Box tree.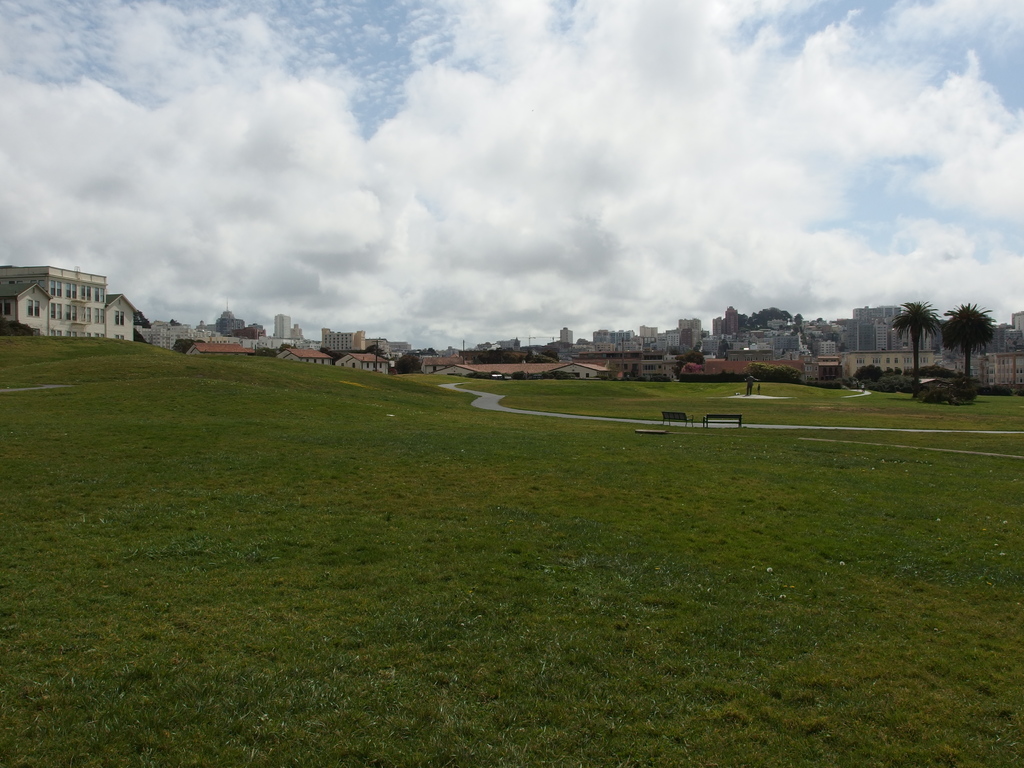
bbox=(940, 301, 996, 381).
